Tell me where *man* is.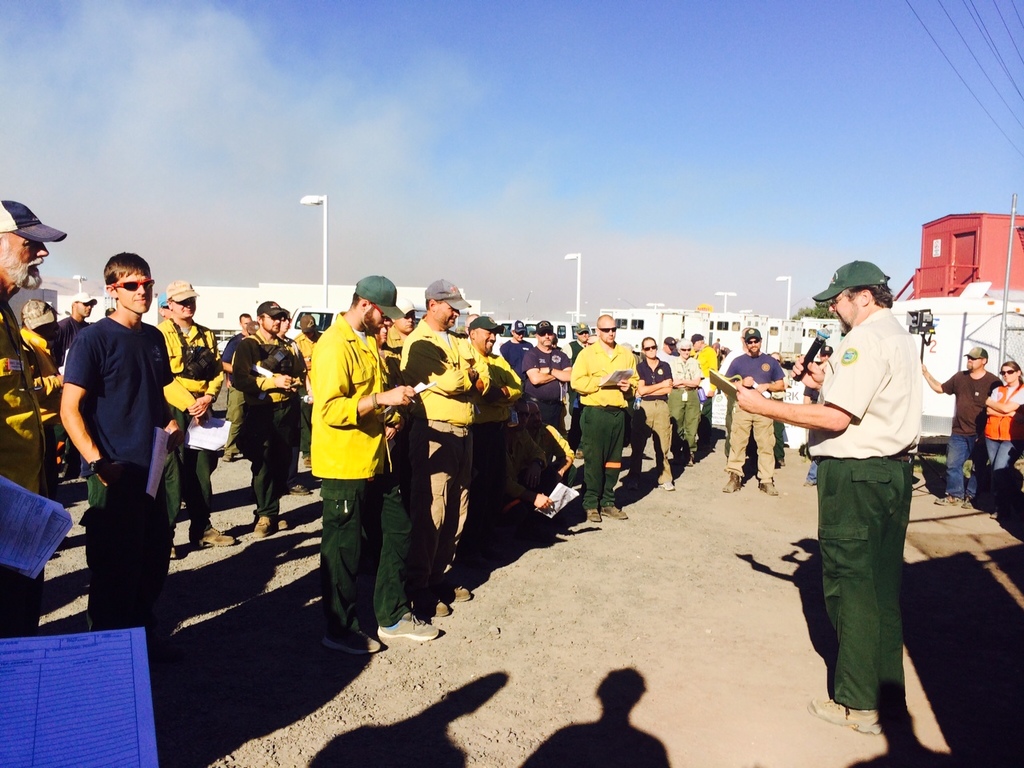
*man* is at x1=722, y1=323, x2=783, y2=493.
